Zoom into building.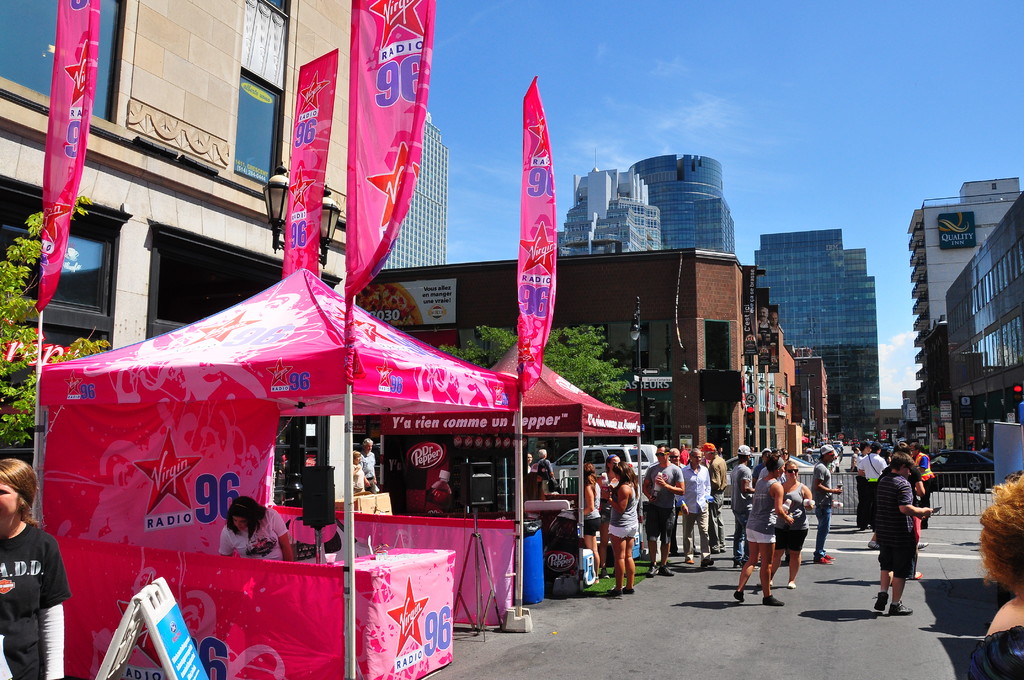
Zoom target: {"x1": 735, "y1": 223, "x2": 882, "y2": 443}.
